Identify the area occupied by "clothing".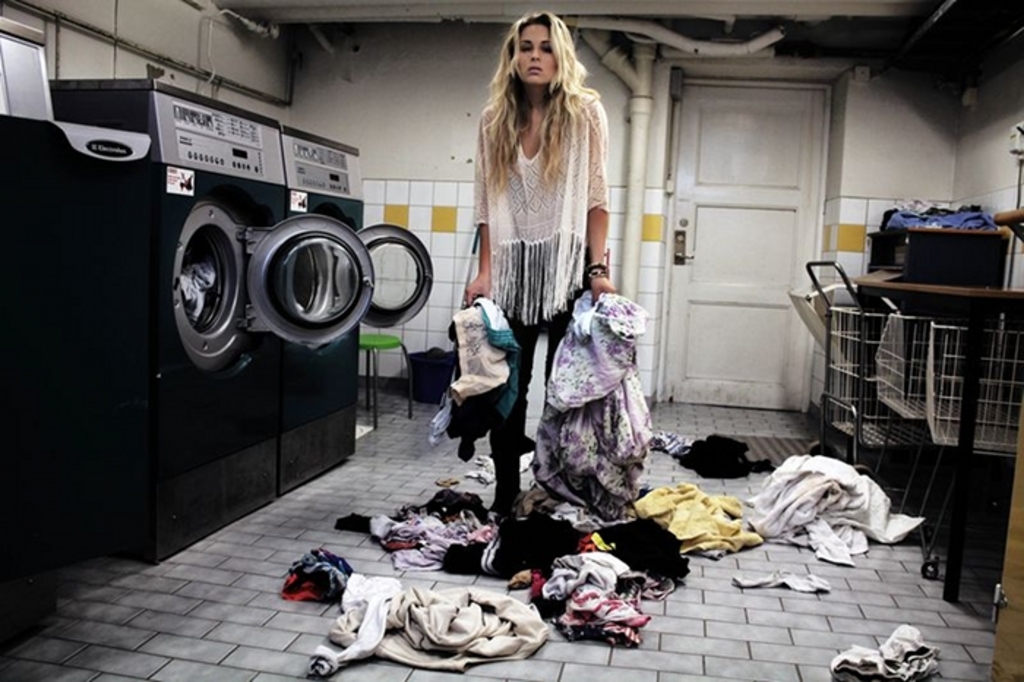
Area: 756/439/930/575.
